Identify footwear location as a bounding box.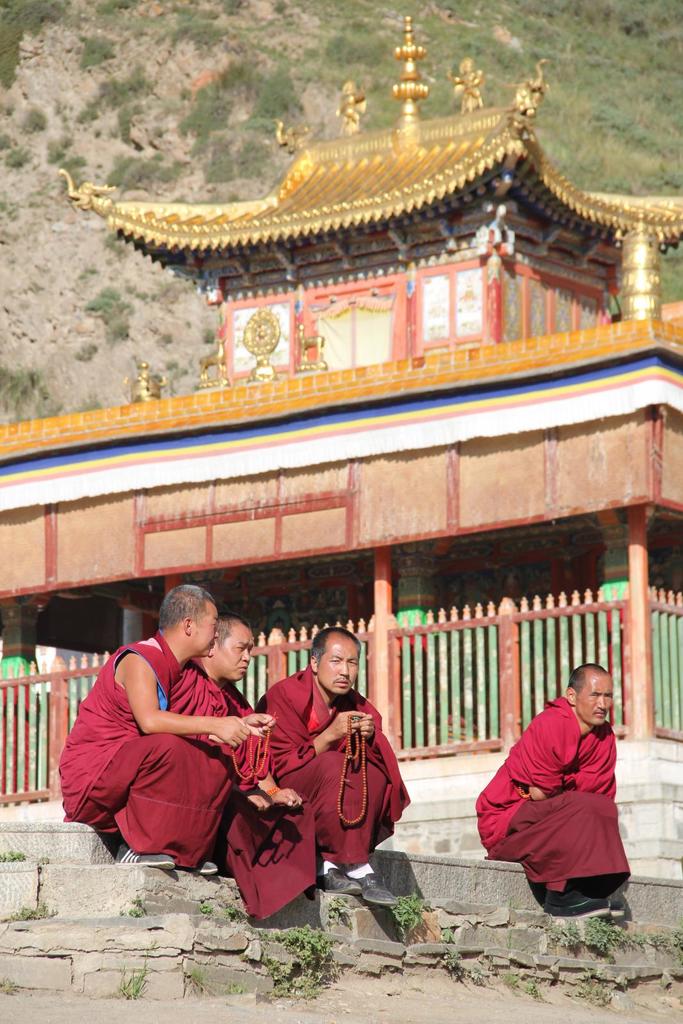
l=305, t=858, r=355, b=899.
